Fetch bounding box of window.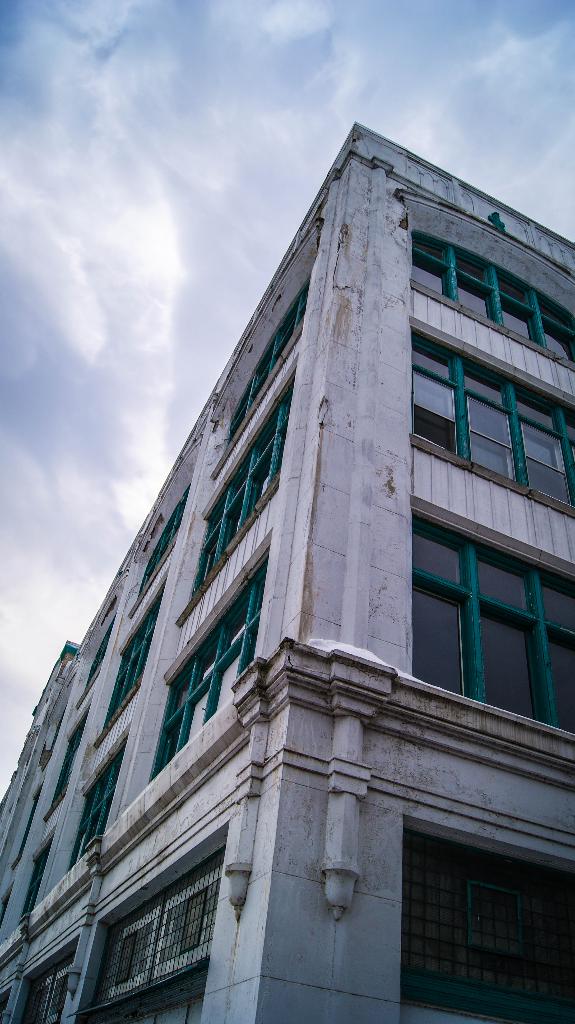
Bbox: 68, 725, 126, 870.
